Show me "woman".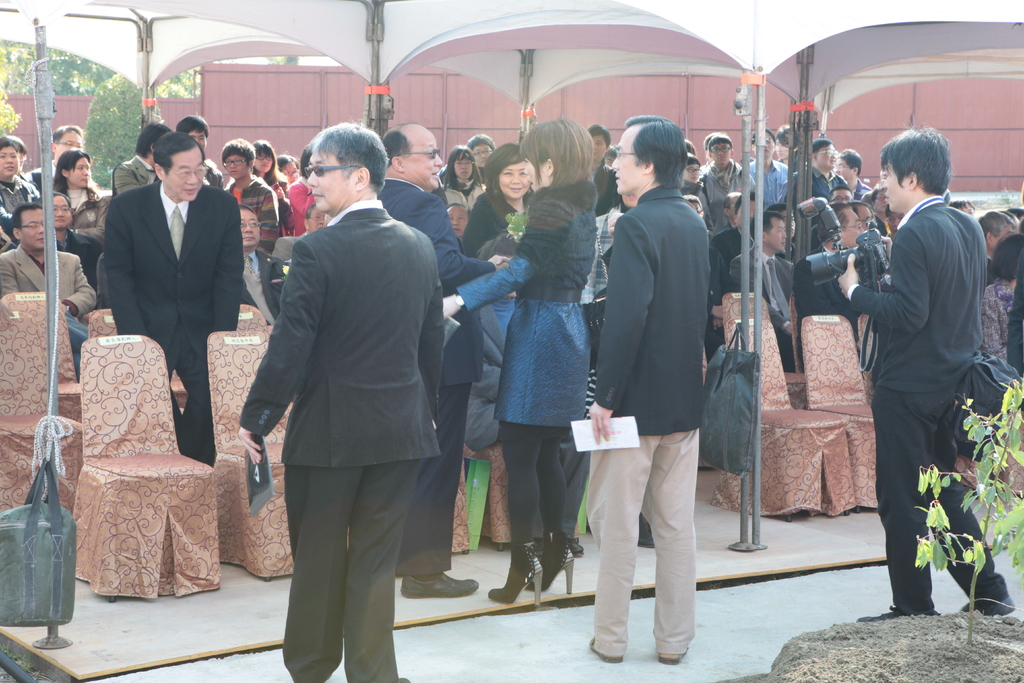
"woman" is here: select_region(444, 115, 598, 611).
